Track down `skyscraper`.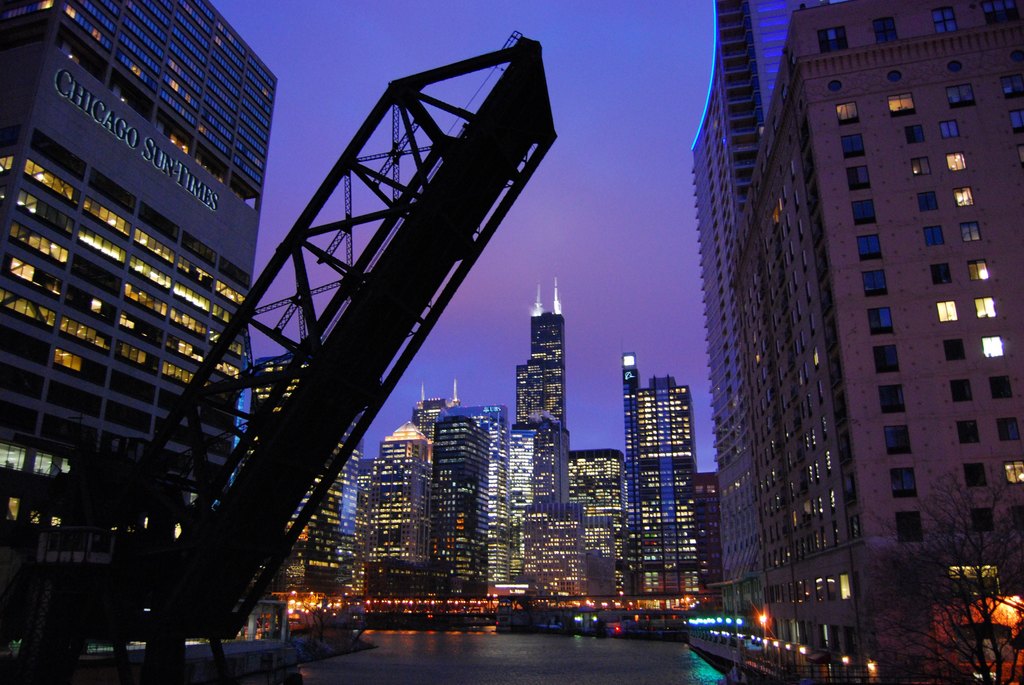
Tracked to (x1=563, y1=443, x2=627, y2=590).
